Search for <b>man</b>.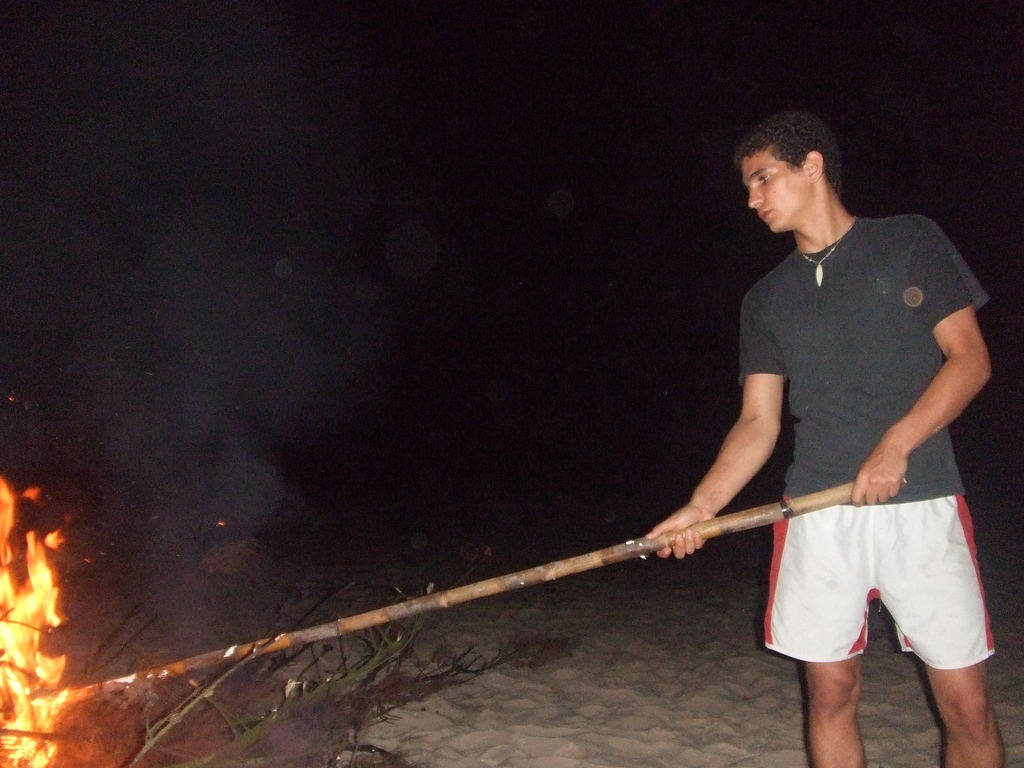
Found at bbox=[629, 88, 986, 746].
